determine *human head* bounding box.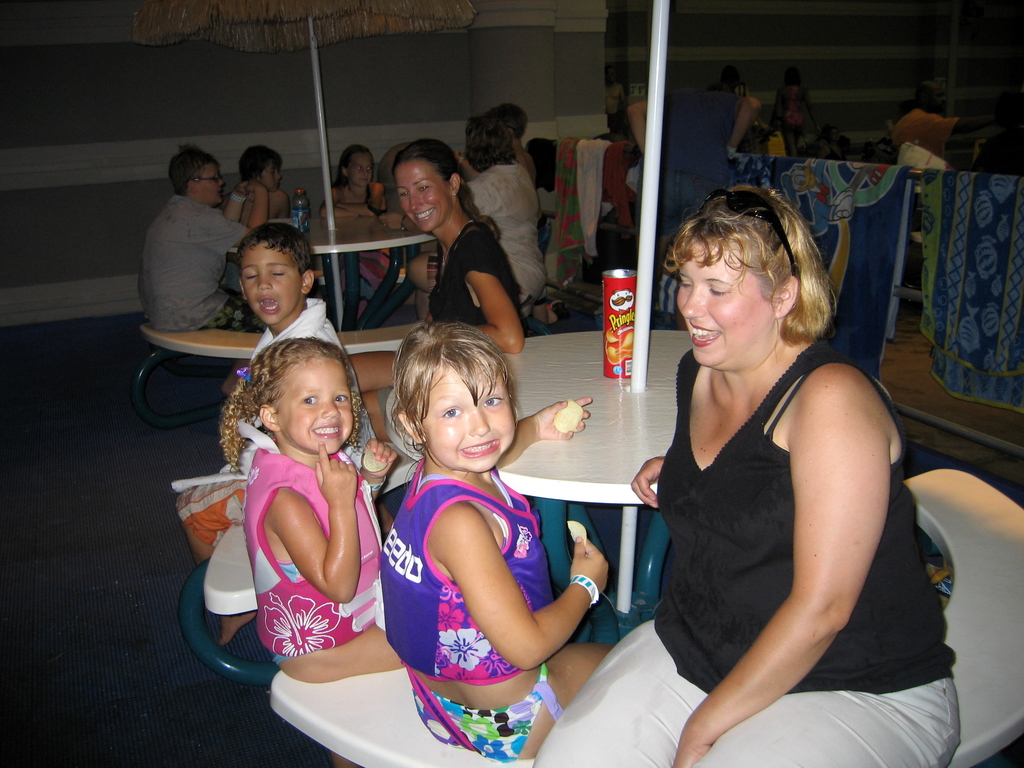
Determined: (784,65,805,84).
